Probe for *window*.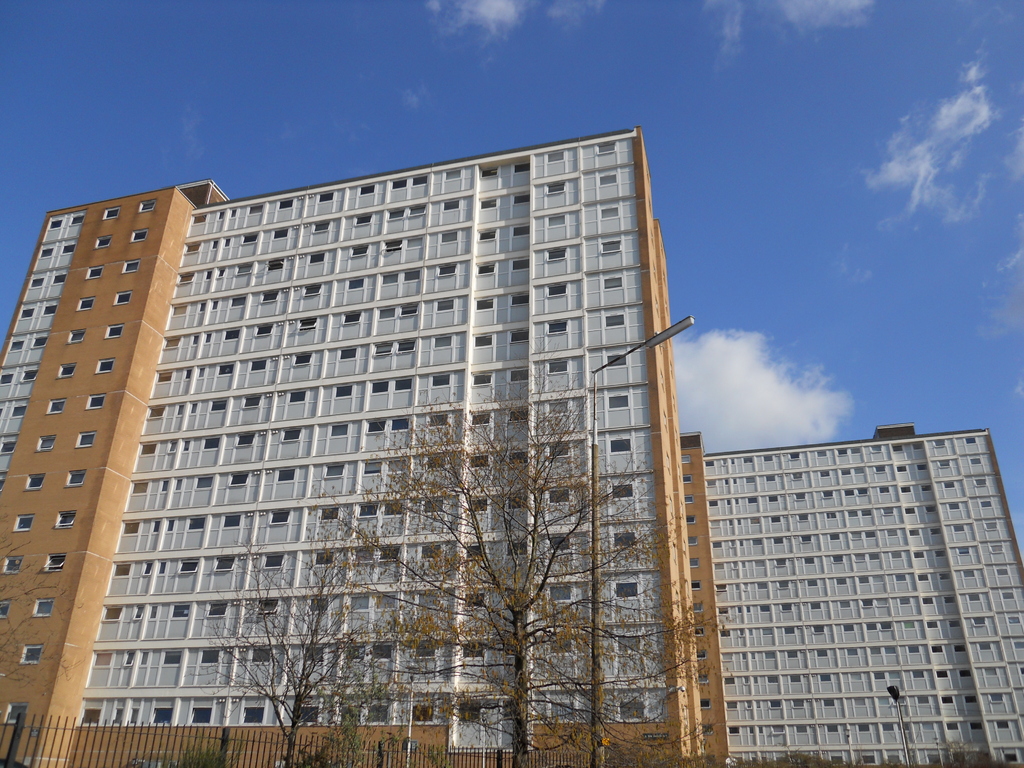
Probe result: 434:296:455:314.
